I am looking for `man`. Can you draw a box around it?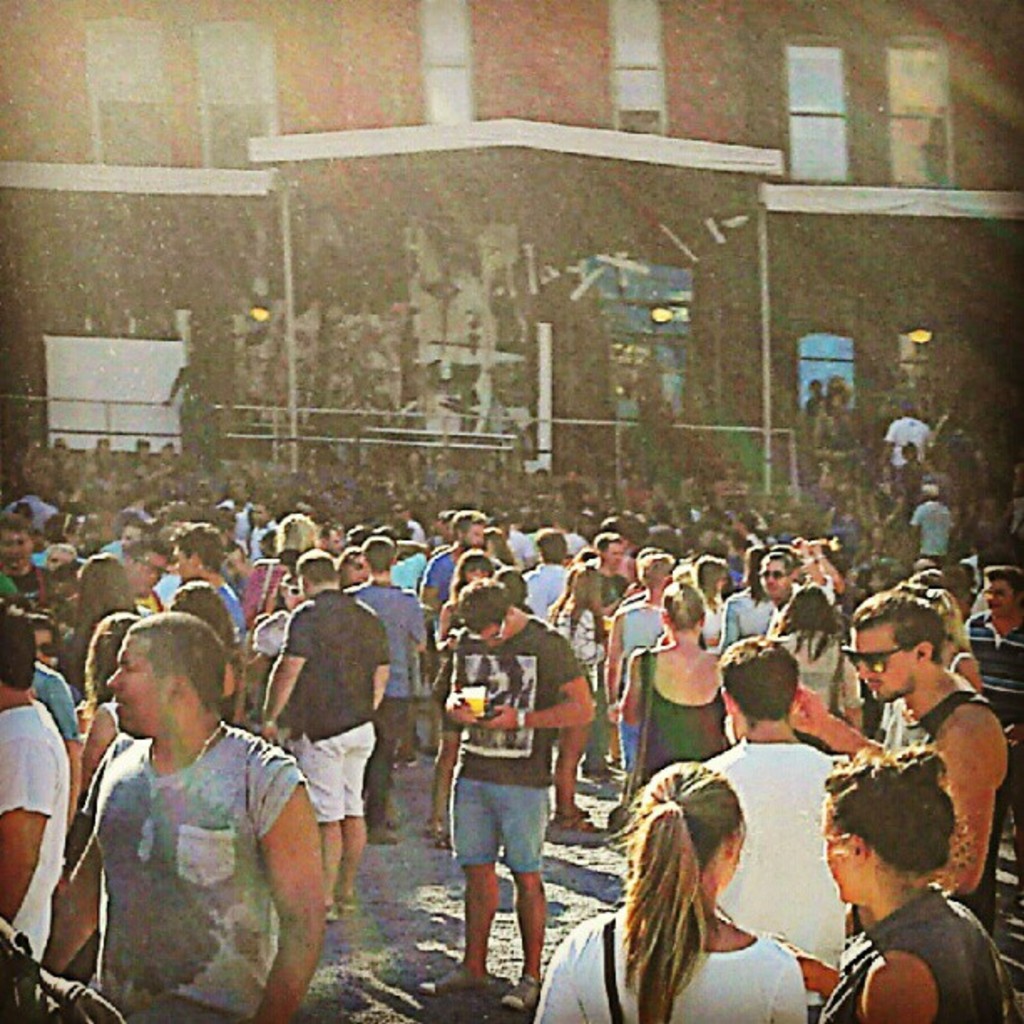
Sure, the bounding box is [x1=530, y1=527, x2=584, y2=622].
